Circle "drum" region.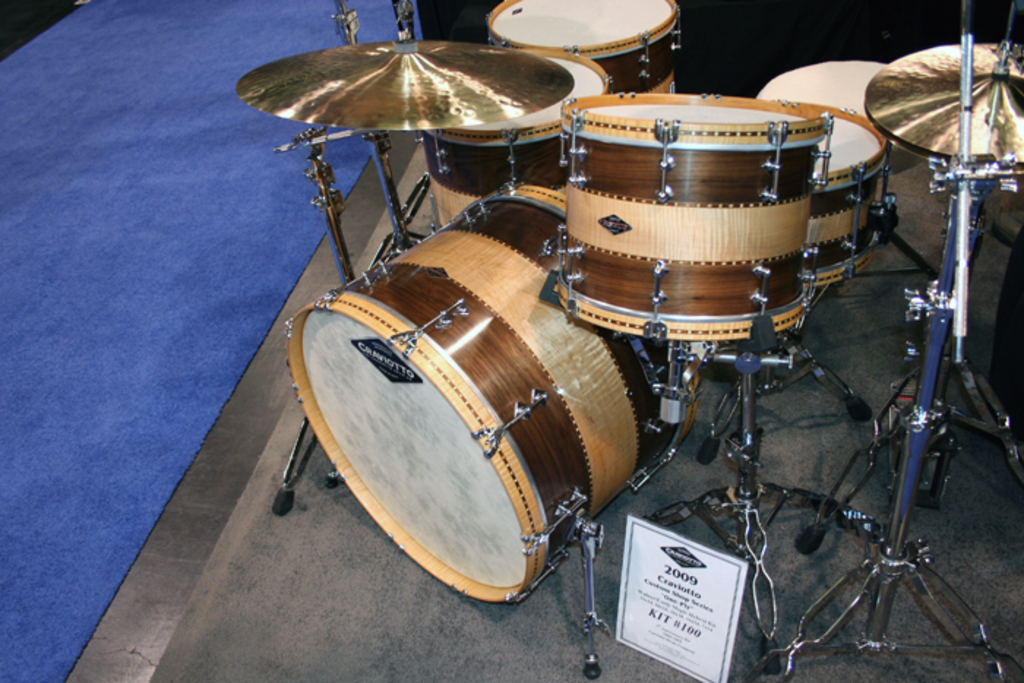
Region: <region>800, 104, 888, 290</region>.
